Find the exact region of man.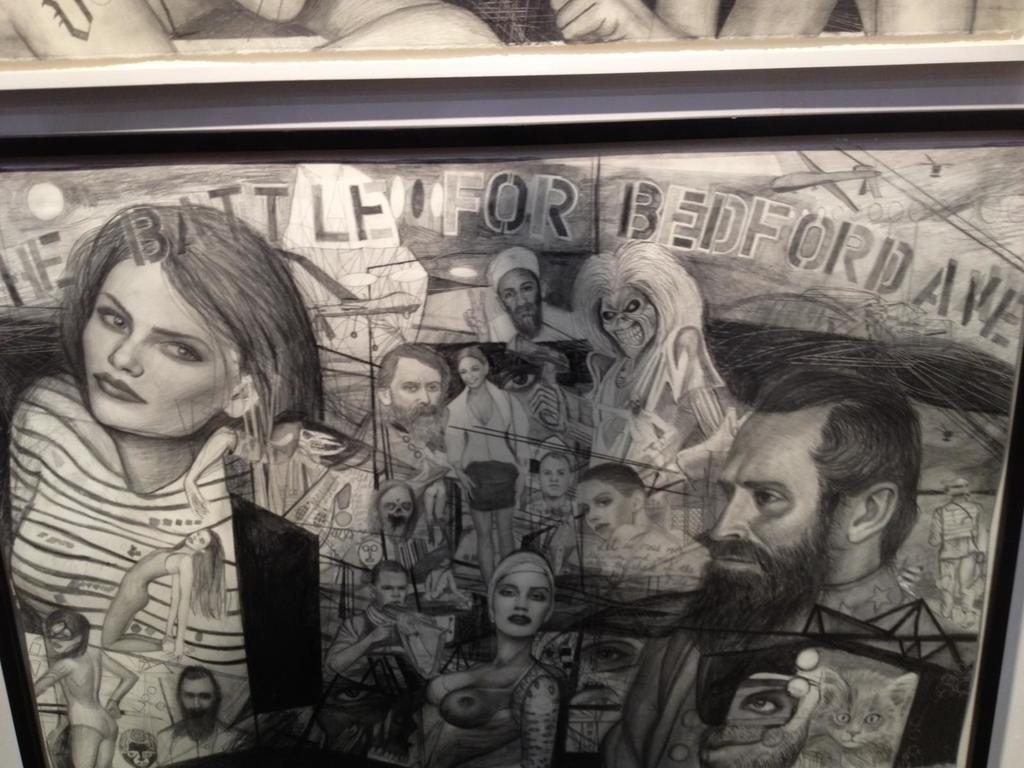
Exact region: x1=150 y1=670 x2=237 y2=760.
